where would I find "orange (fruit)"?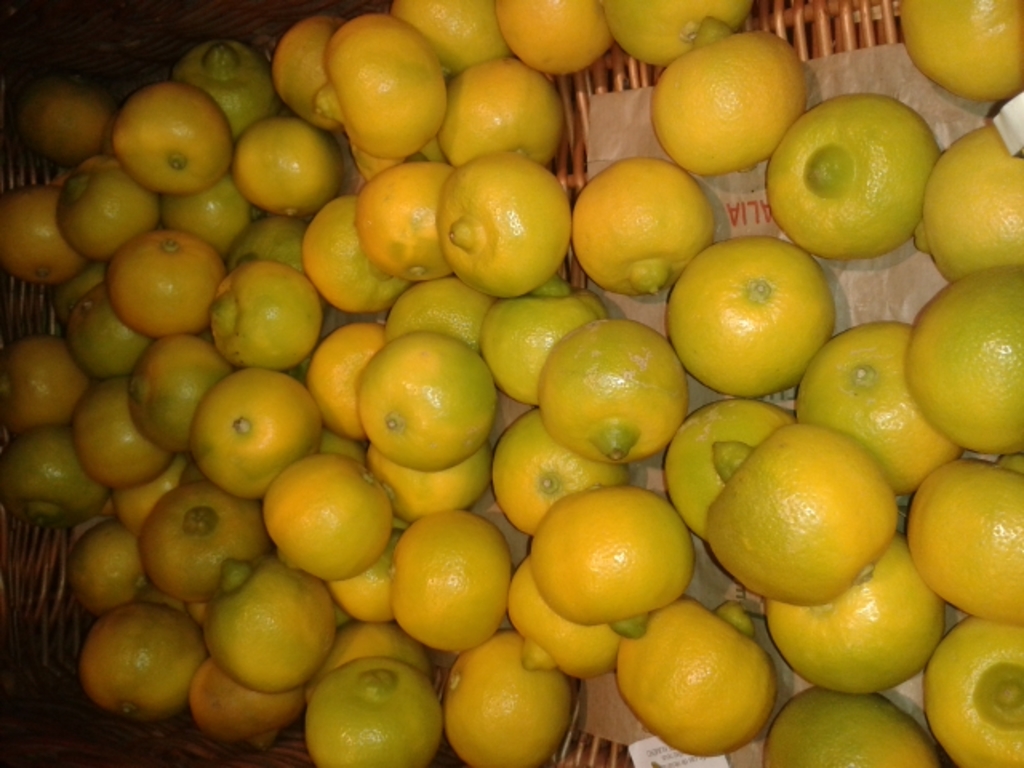
At Rect(181, 40, 274, 128).
